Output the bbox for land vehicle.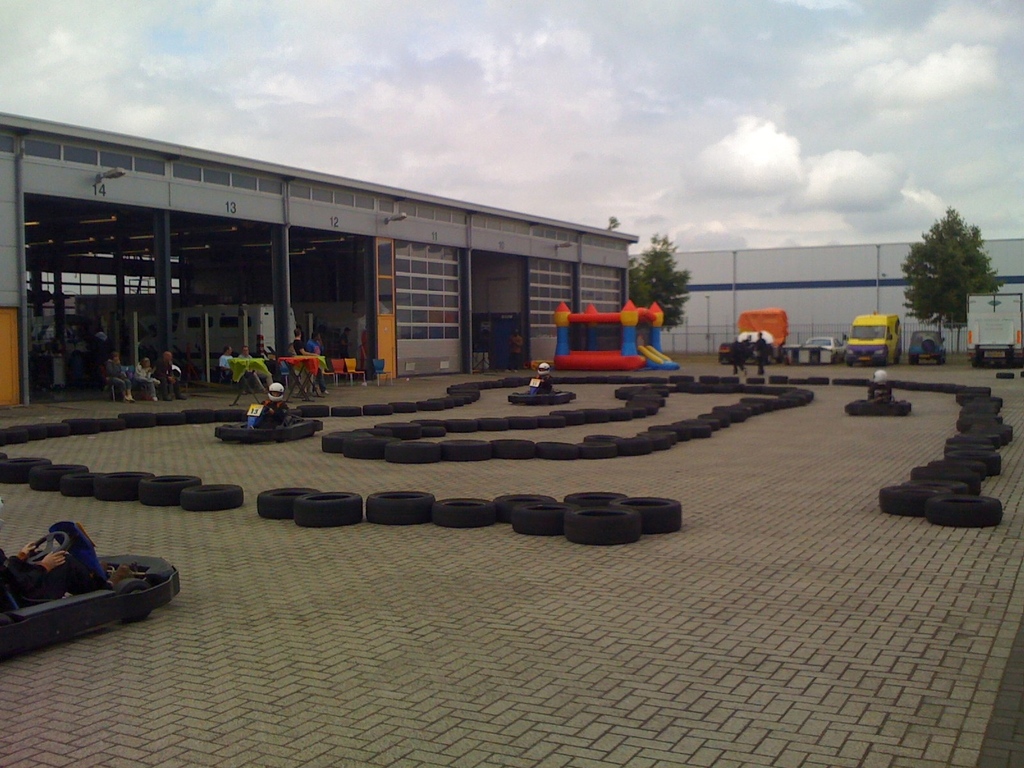
l=212, t=404, r=325, b=444.
